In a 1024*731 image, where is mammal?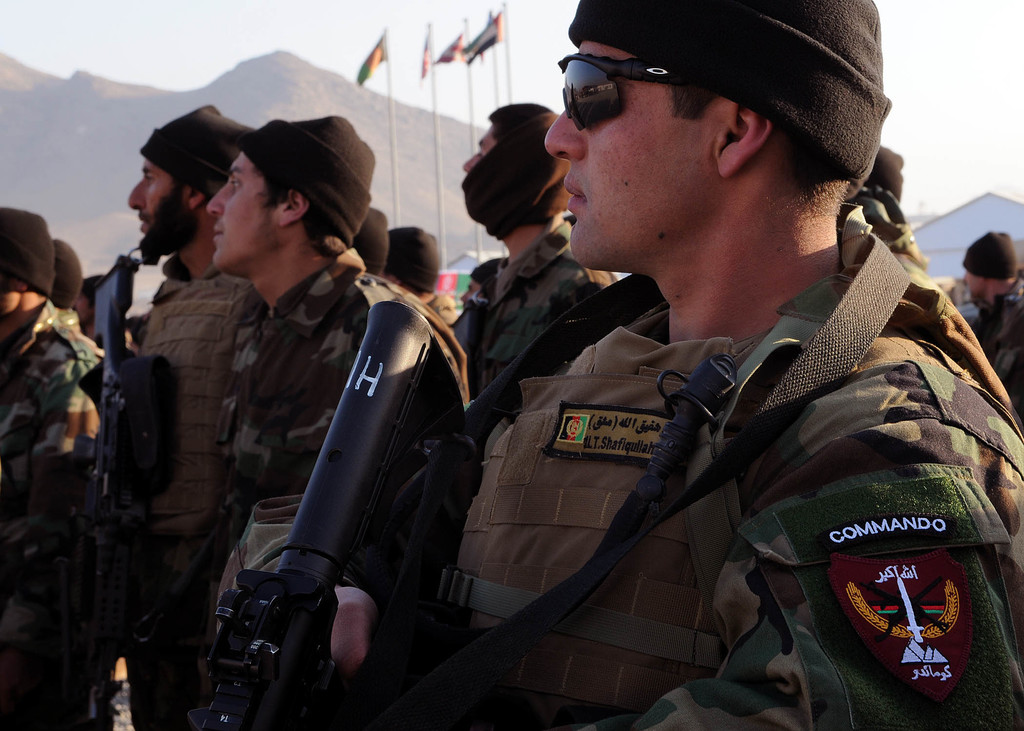
51:238:100:360.
